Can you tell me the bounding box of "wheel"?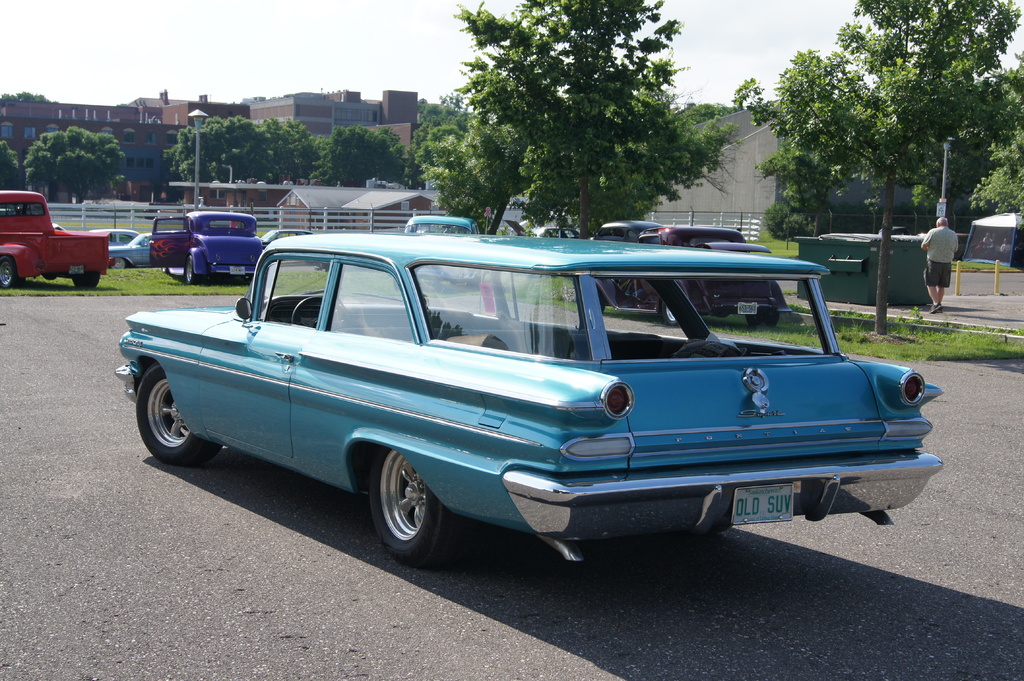
(296, 294, 351, 334).
